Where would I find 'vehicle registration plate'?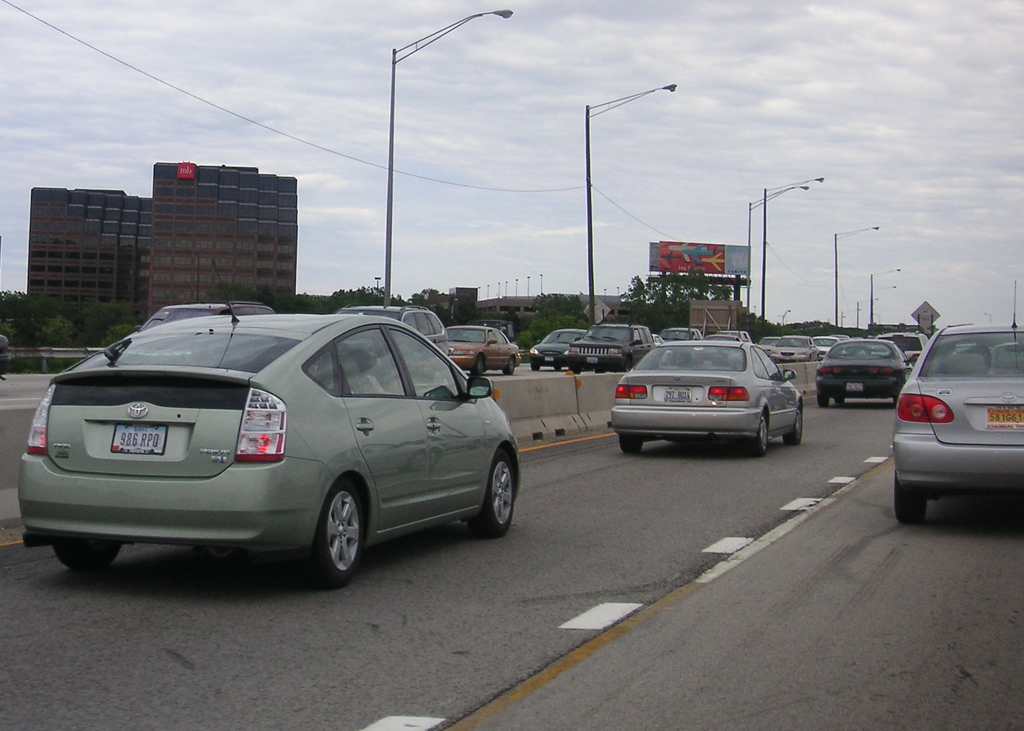
At 109 418 170 457.
